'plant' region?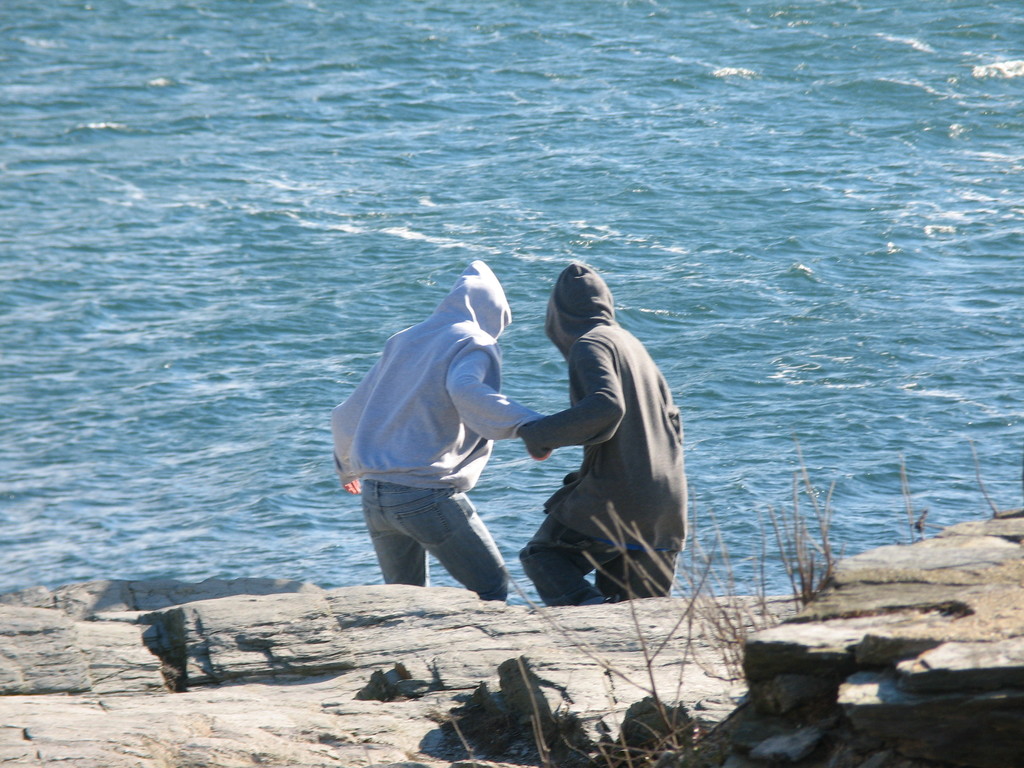
780:442:852:616
